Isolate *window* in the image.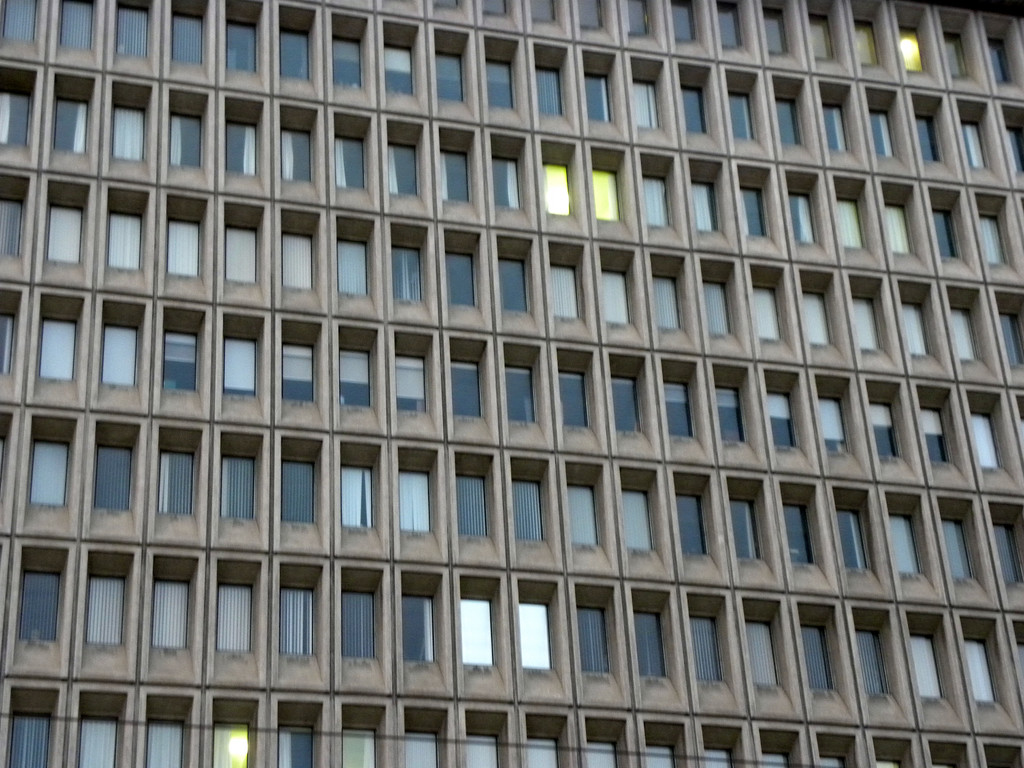
Isolated region: (707, 356, 770, 472).
